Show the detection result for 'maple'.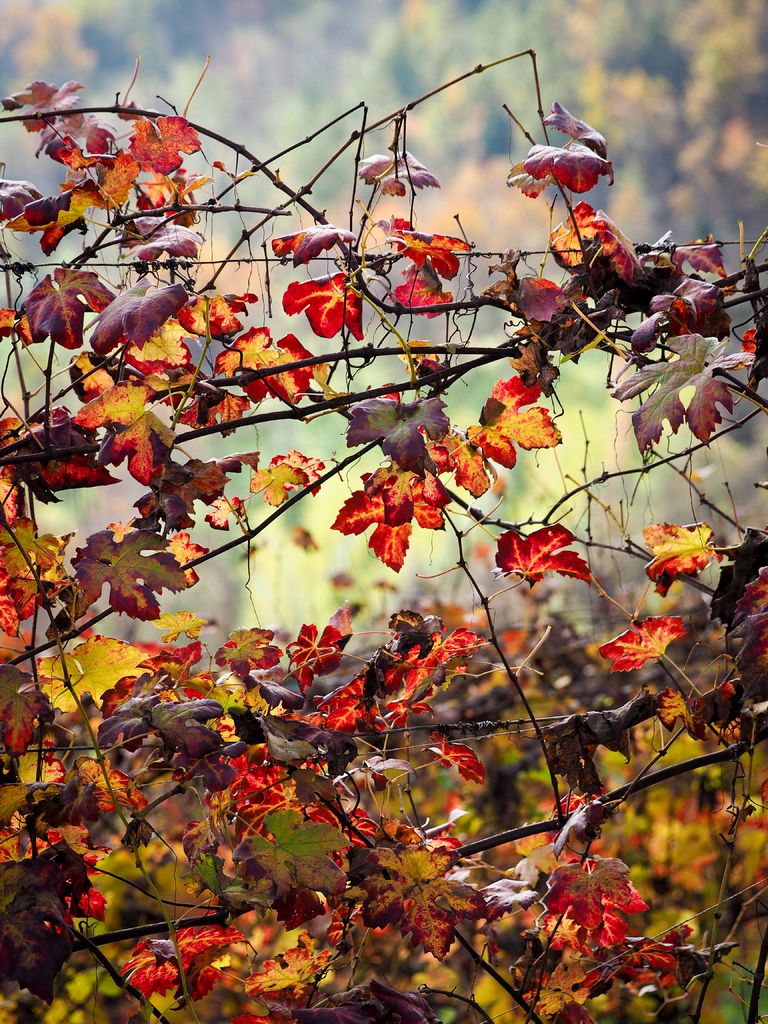
{"x1": 0, "y1": 0, "x2": 679, "y2": 1023}.
